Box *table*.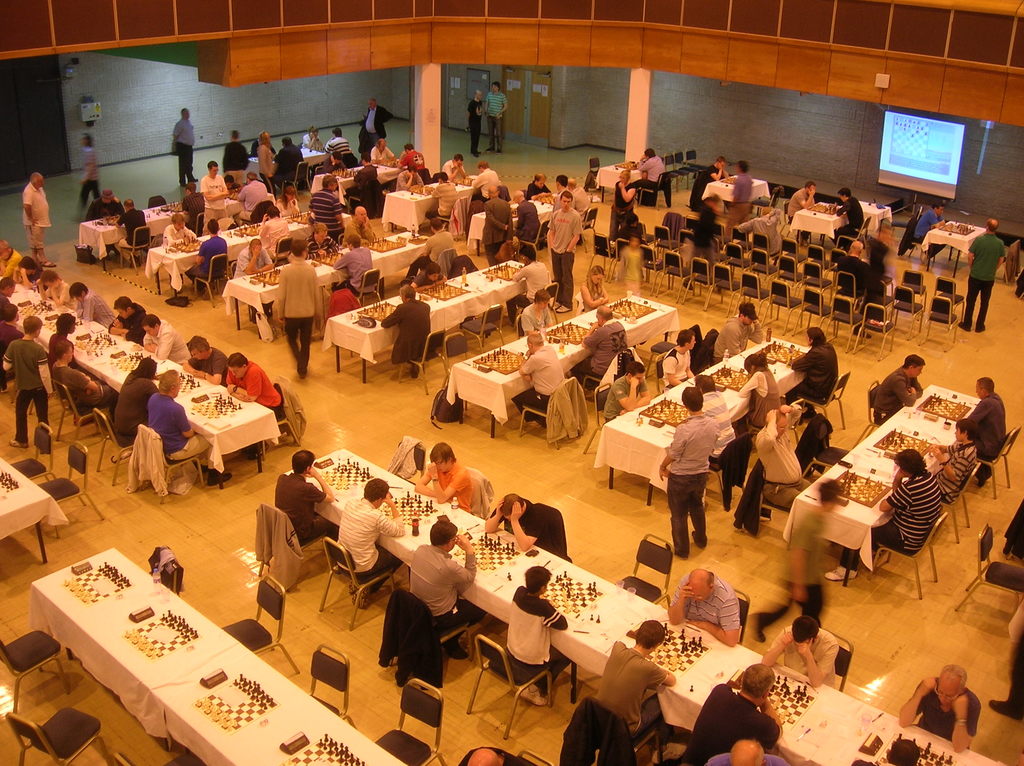
[left=145, top=221, right=311, bottom=298].
